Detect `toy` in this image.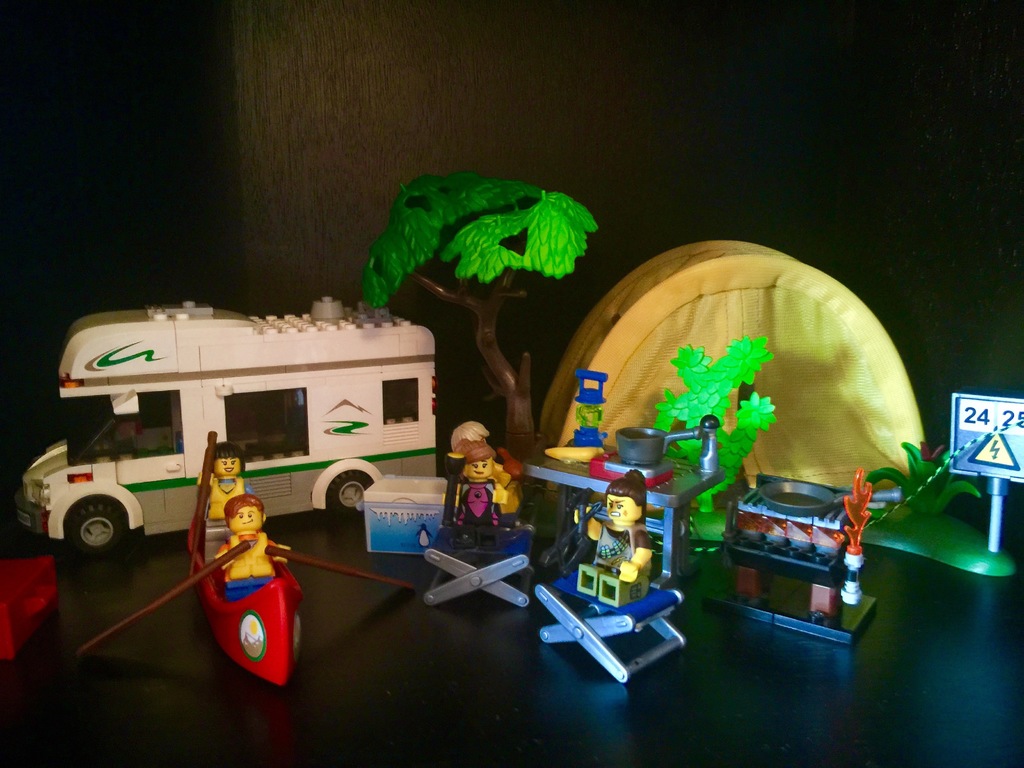
Detection: BBox(70, 433, 433, 680).
